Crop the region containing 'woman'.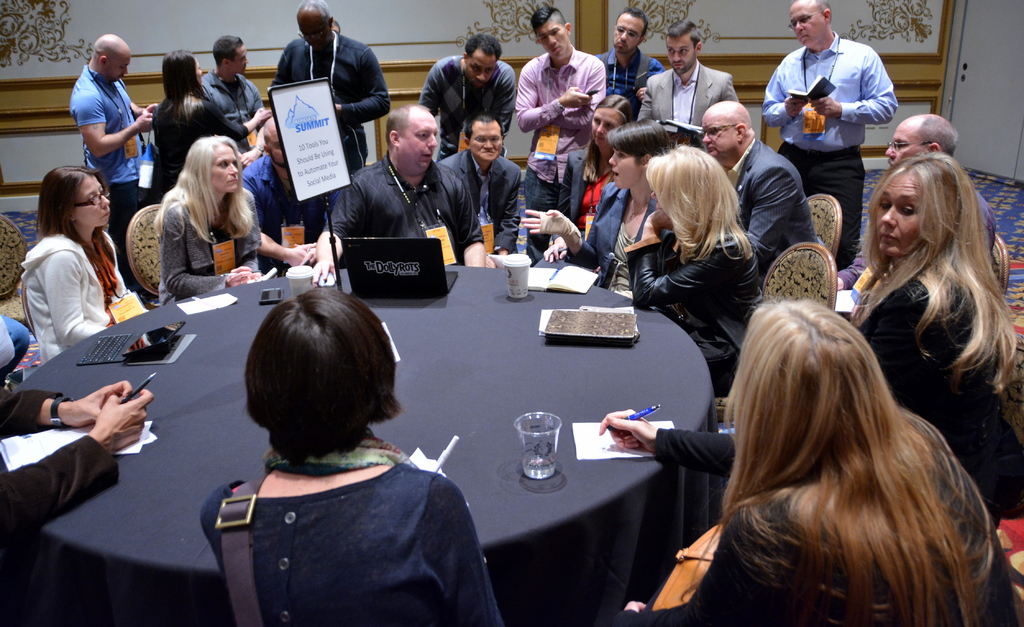
Crop region: 150 48 274 202.
